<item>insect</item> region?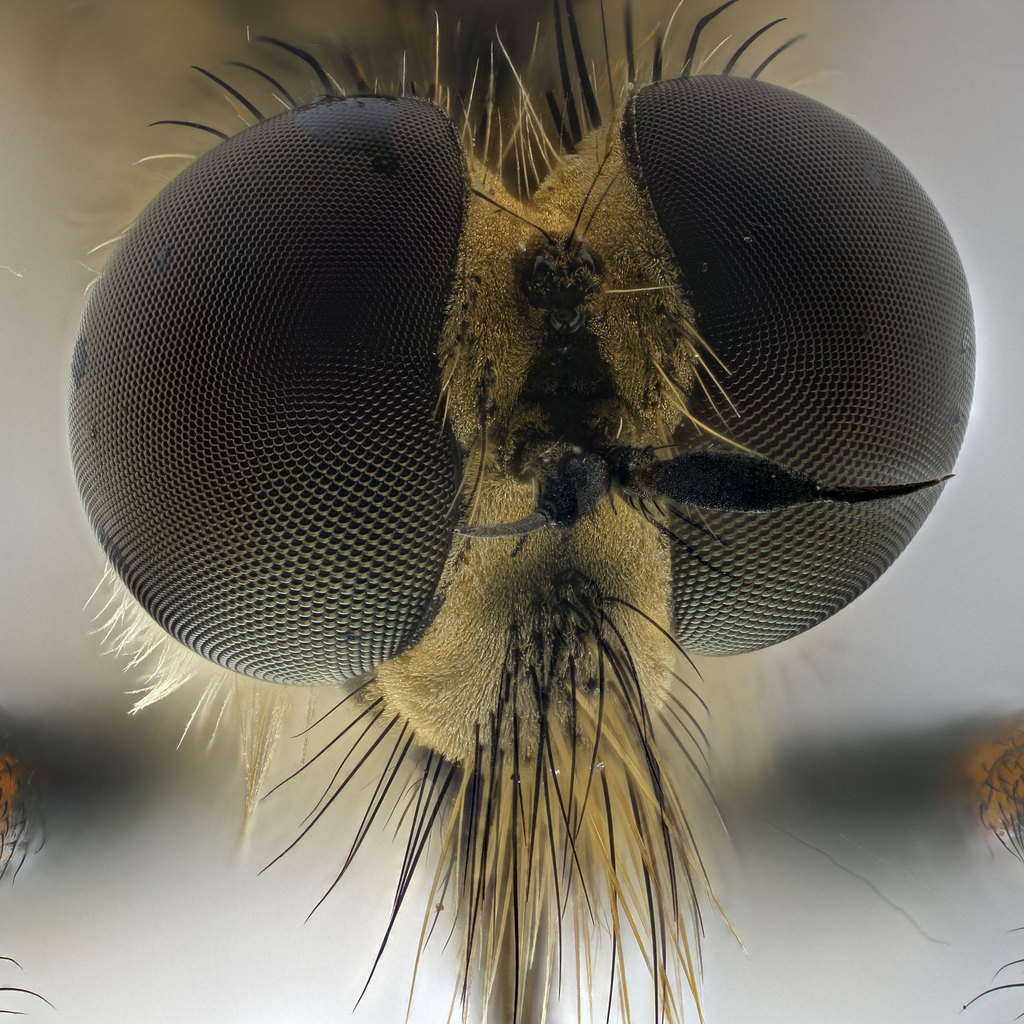
bbox=(61, 0, 979, 1023)
